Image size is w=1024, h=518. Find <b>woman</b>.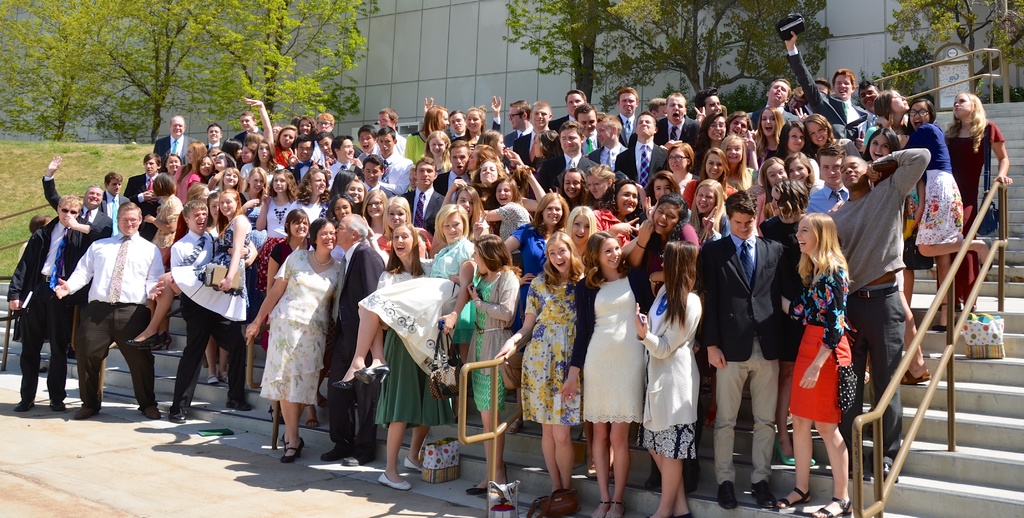
(774, 119, 822, 170).
